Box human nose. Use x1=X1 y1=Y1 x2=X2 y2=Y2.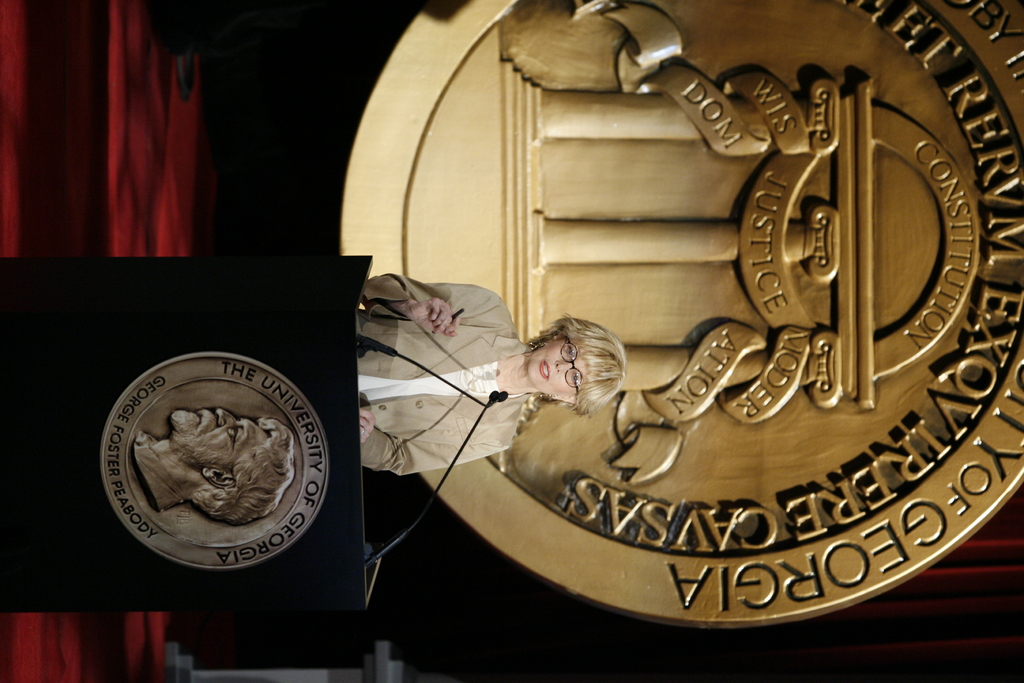
x1=554 y1=360 x2=572 y2=375.
